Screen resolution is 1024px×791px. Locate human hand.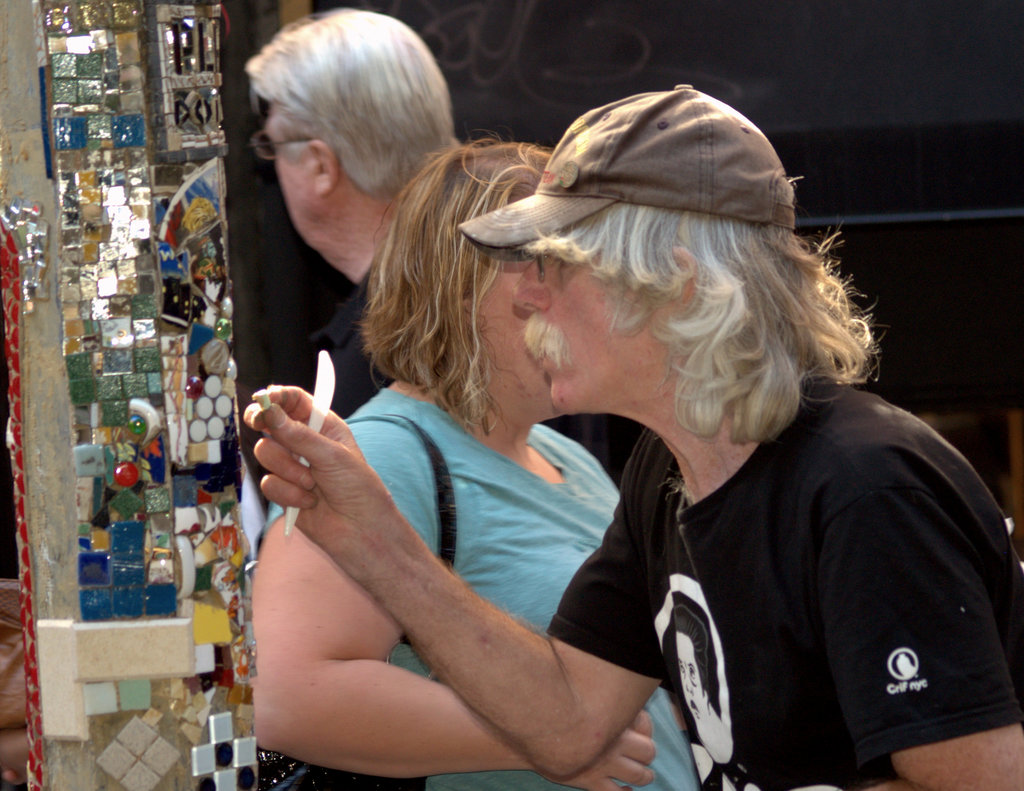
select_region(240, 375, 394, 548).
